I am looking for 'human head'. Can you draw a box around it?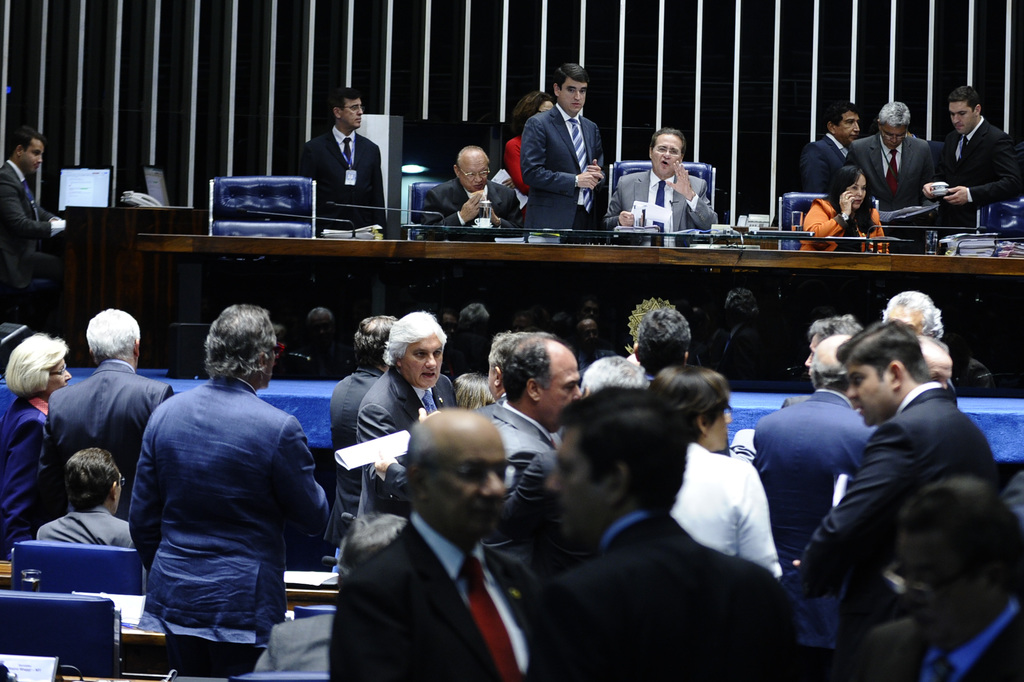
Sure, the bounding box is [left=455, top=374, right=498, bottom=414].
